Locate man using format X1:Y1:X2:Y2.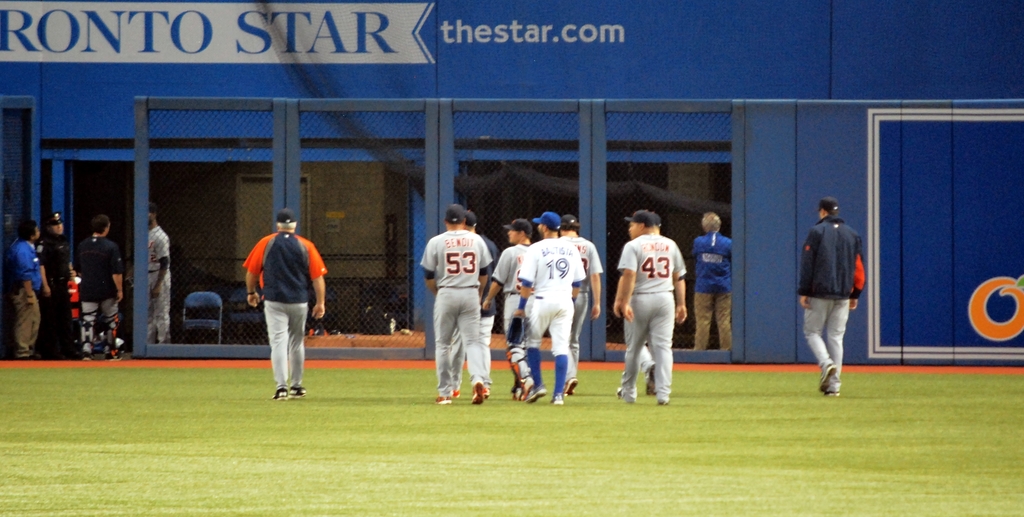
452:214:500:399.
